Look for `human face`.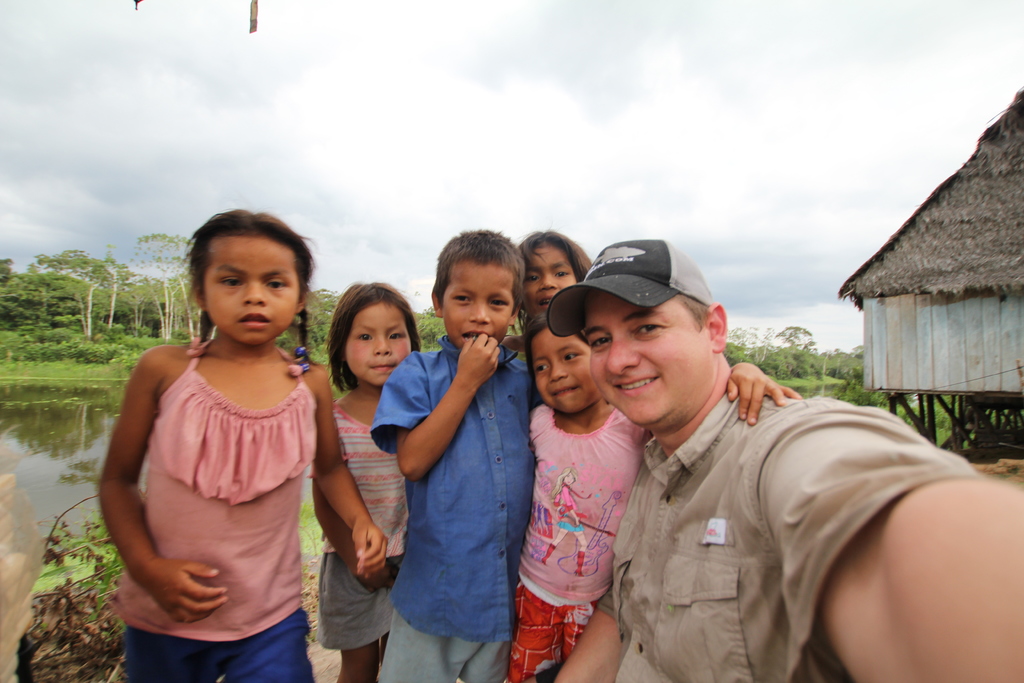
Found: (444, 261, 511, 345).
